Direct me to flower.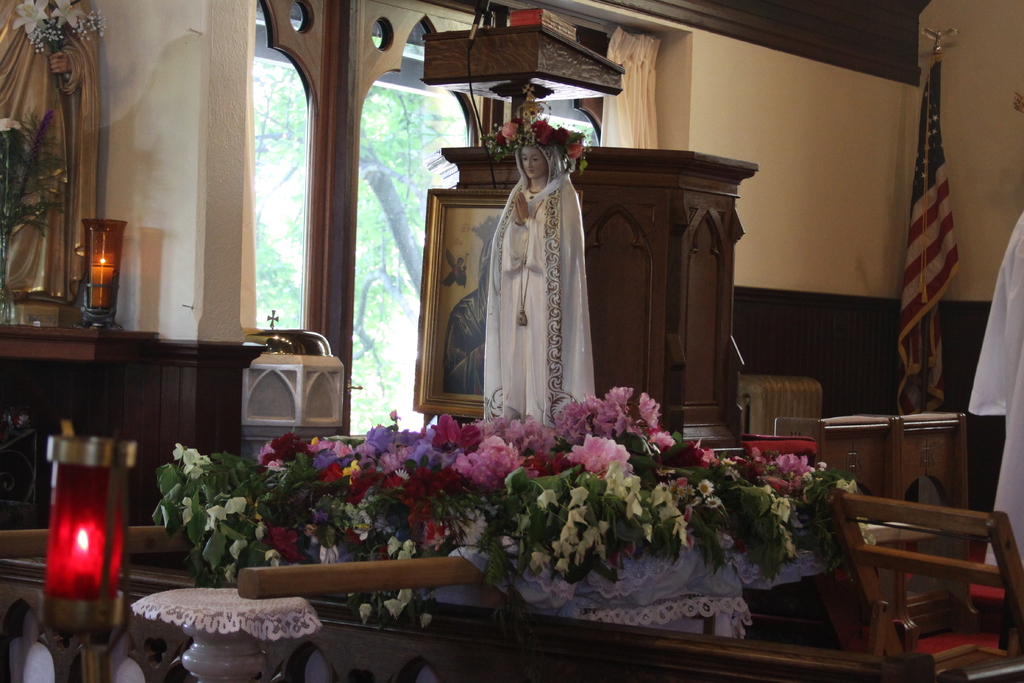
Direction: bbox=(552, 124, 570, 146).
